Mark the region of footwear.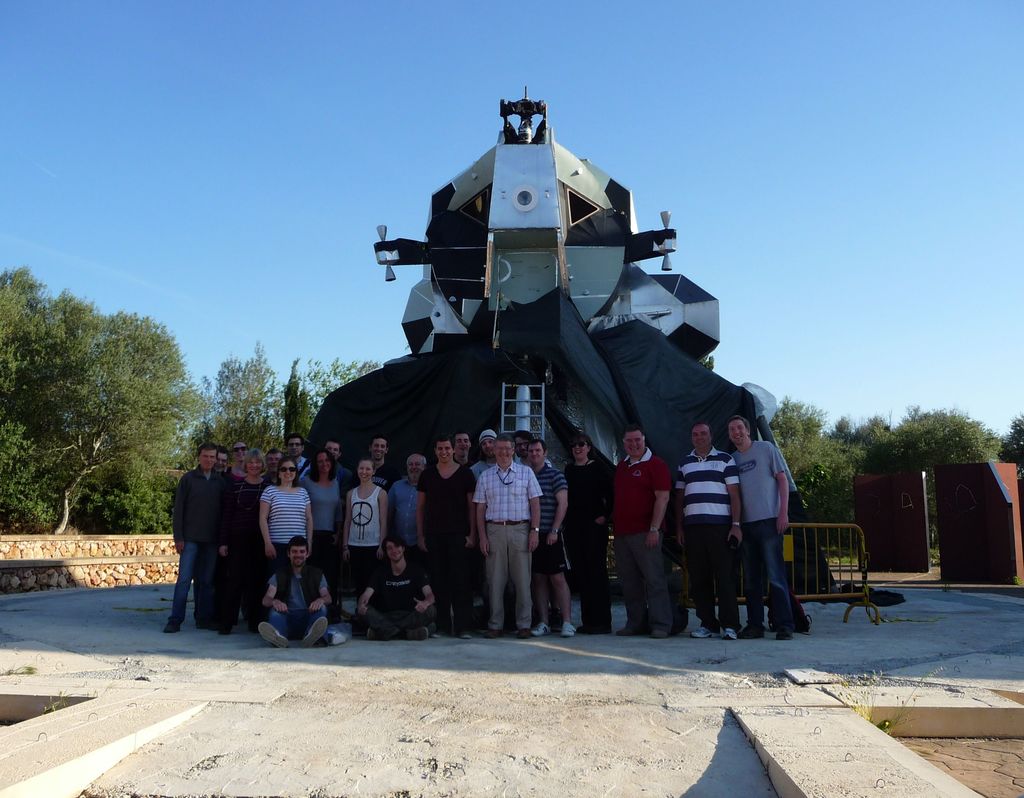
Region: bbox(561, 623, 572, 636).
